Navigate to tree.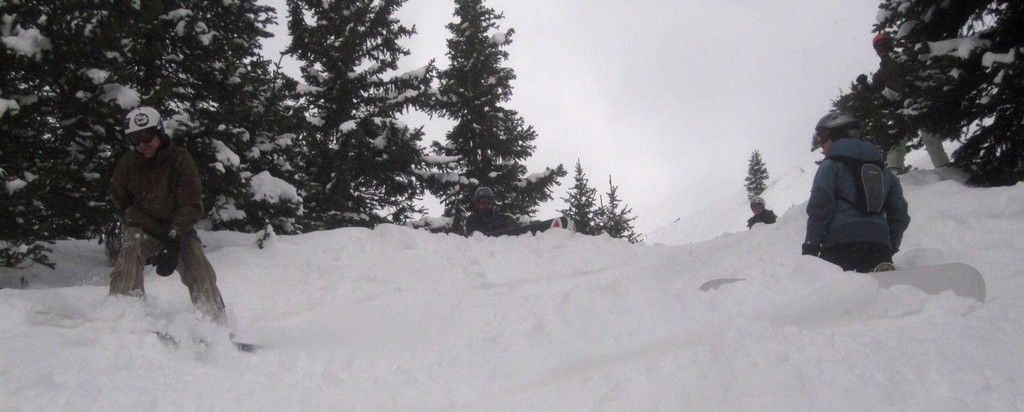
Navigation target: box=[874, 0, 970, 162].
